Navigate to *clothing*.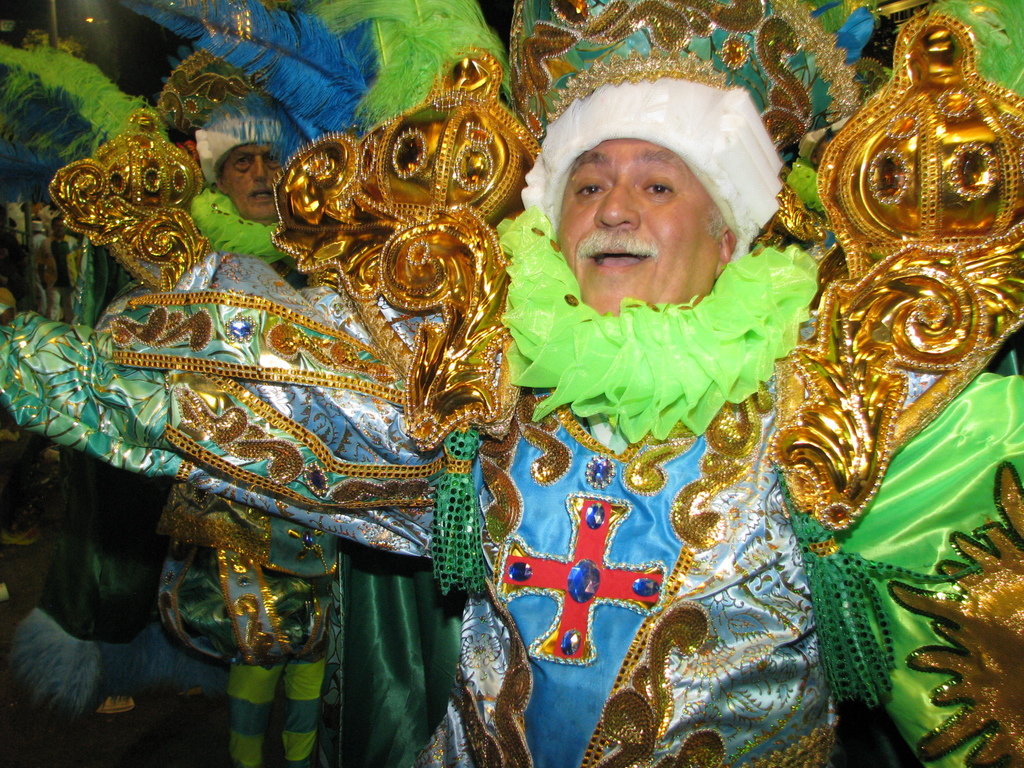
Navigation target: [0,207,1023,767].
